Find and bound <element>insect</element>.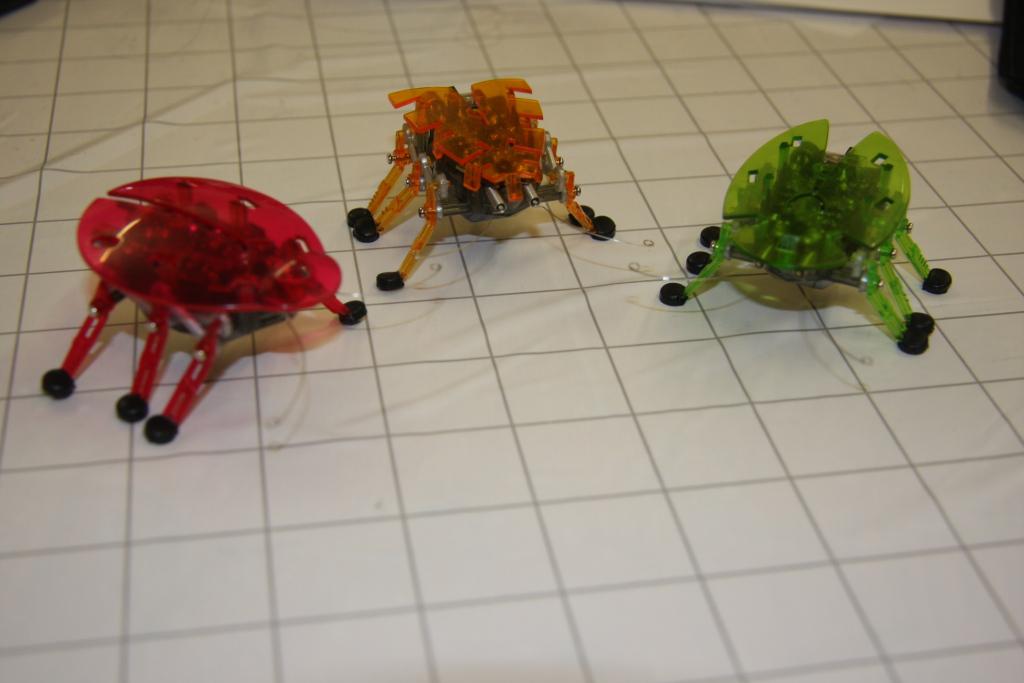
Bound: rect(655, 116, 956, 358).
